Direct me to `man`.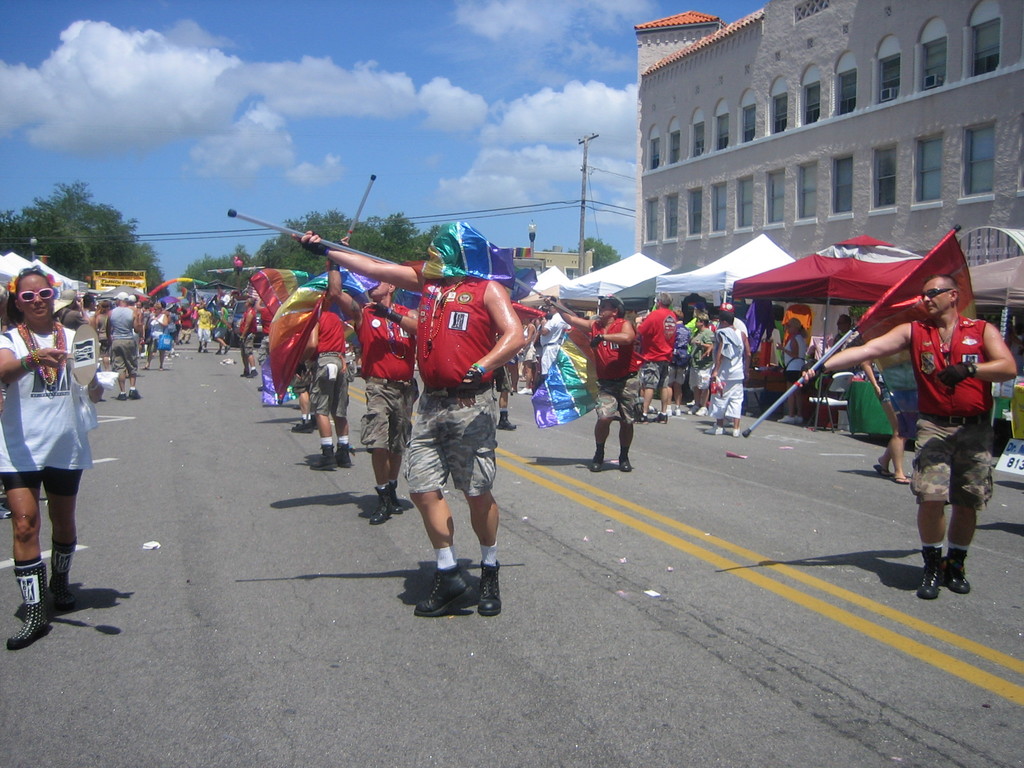
Direction: {"left": 794, "top": 271, "right": 1018, "bottom": 598}.
